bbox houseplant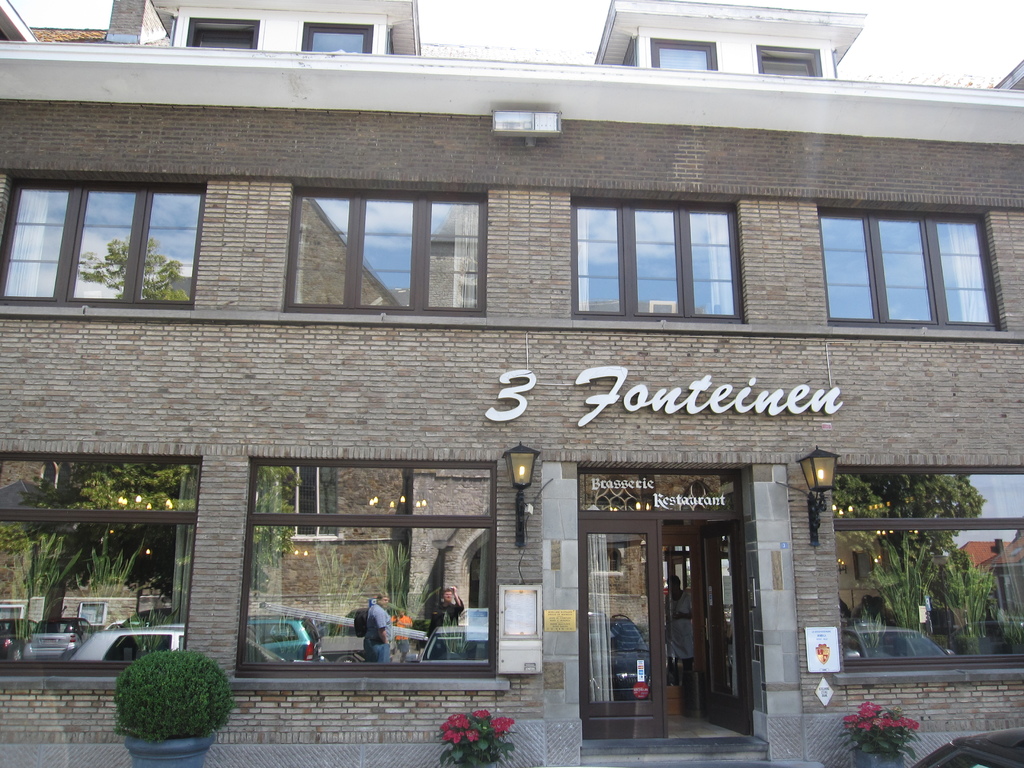
pyautogui.locateOnScreen(834, 703, 918, 767)
